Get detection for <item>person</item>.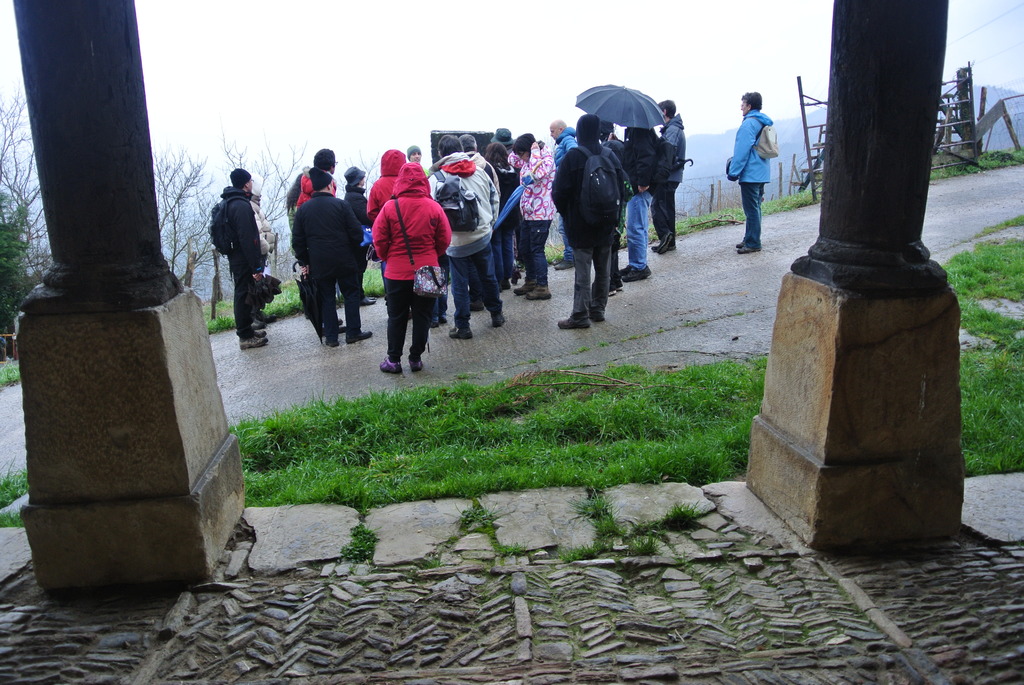
Detection: pyautogui.locateOnScreen(726, 90, 774, 260).
